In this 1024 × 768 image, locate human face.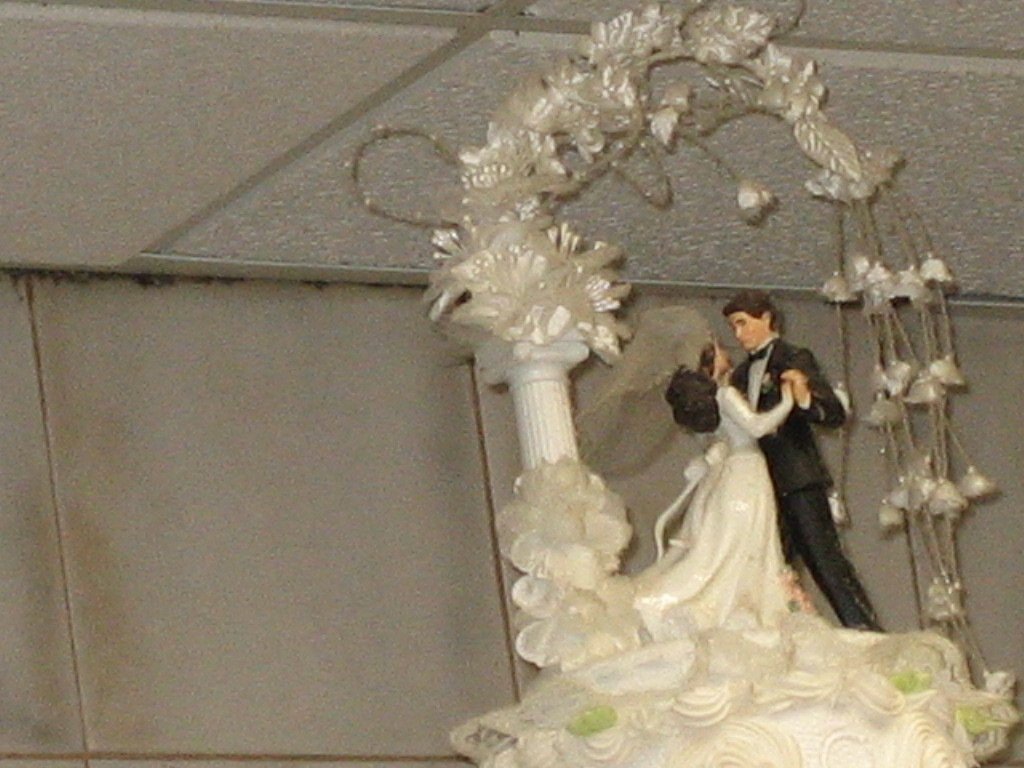
Bounding box: box=[716, 344, 735, 373].
